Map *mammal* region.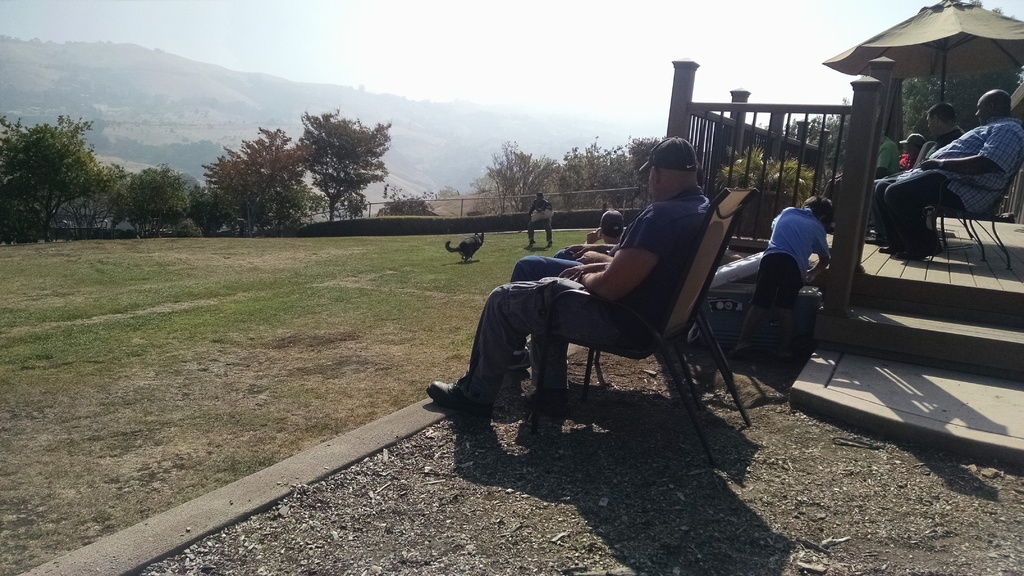
Mapped to region(866, 102, 964, 245).
